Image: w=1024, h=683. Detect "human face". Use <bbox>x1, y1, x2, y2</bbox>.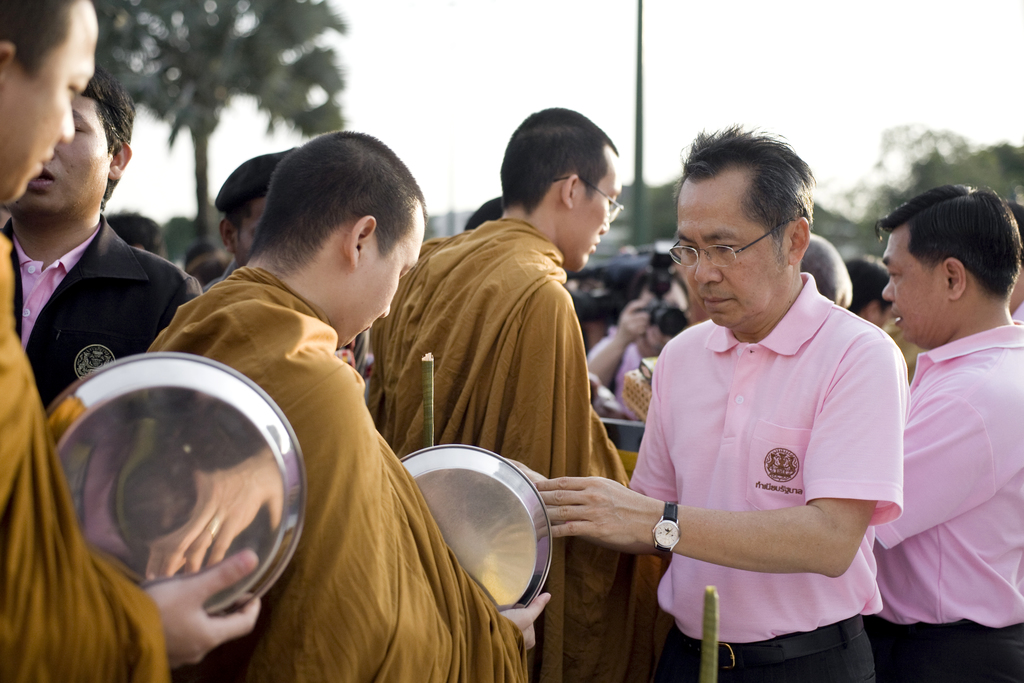
<bbox>570, 162, 620, 267</bbox>.
